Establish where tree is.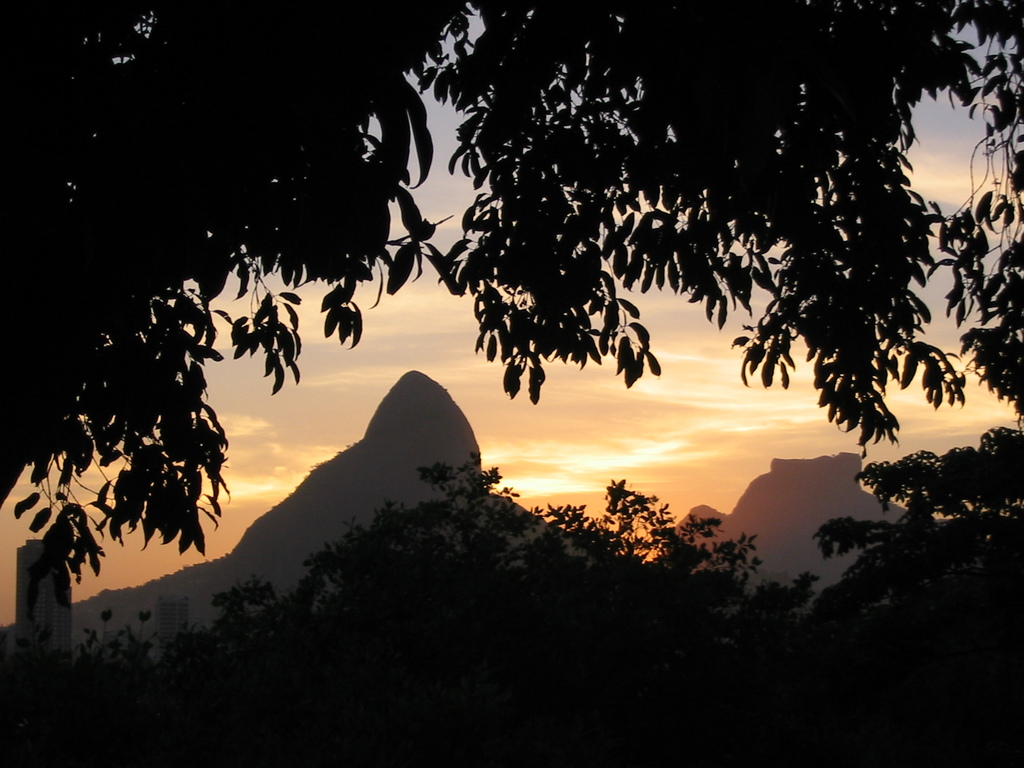
Established at 809/419/1023/646.
